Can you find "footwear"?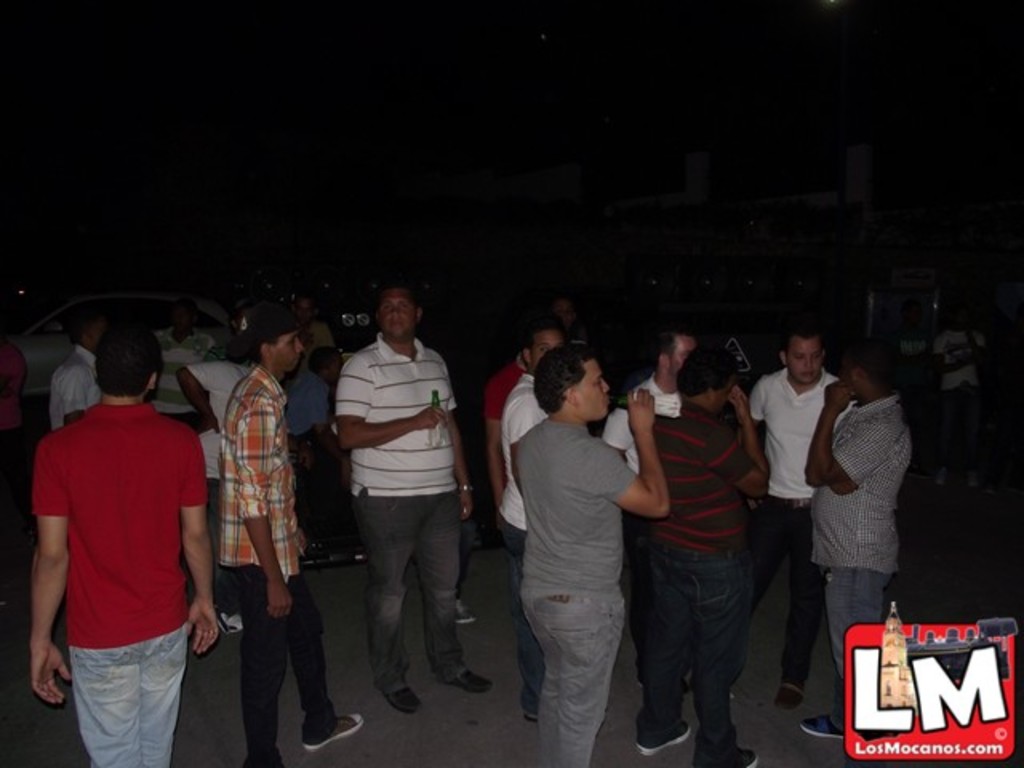
Yes, bounding box: locate(778, 690, 800, 710).
